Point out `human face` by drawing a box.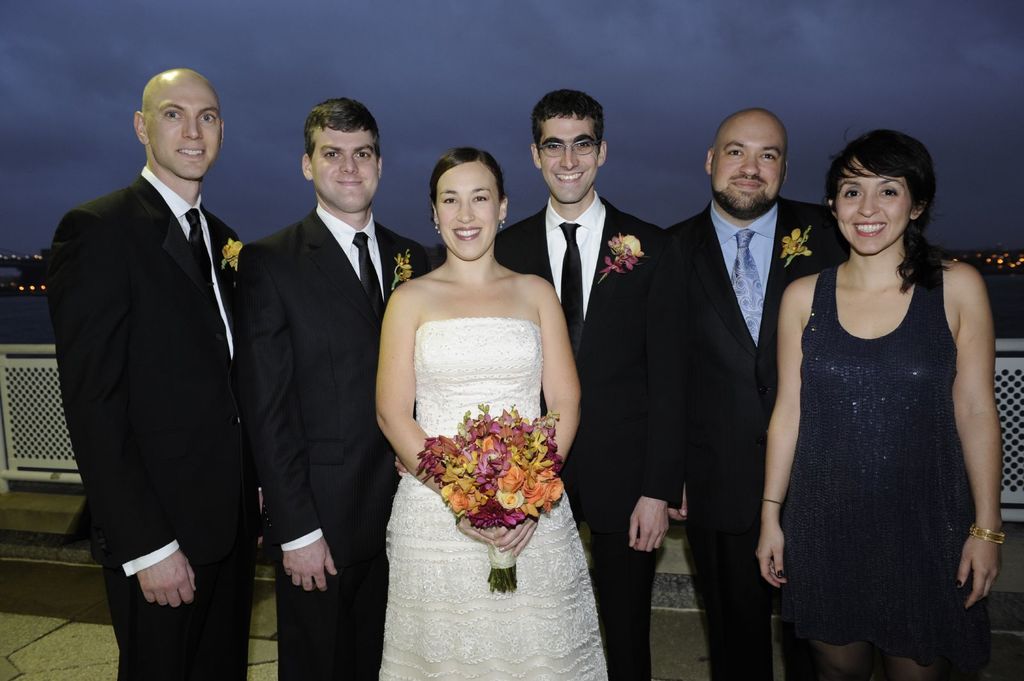
(309,124,384,220).
